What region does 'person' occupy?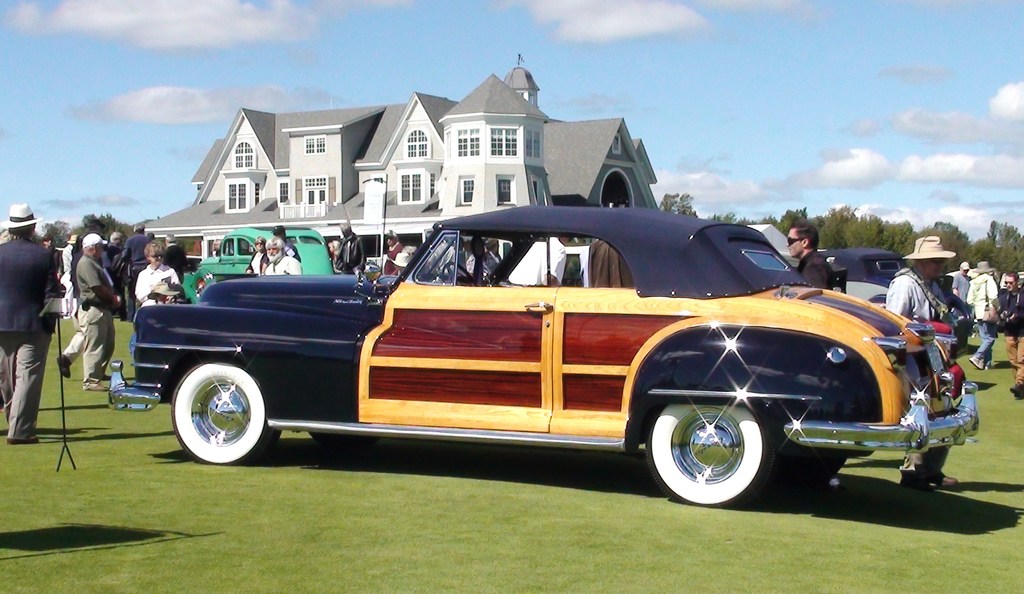
select_region(113, 222, 156, 319).
